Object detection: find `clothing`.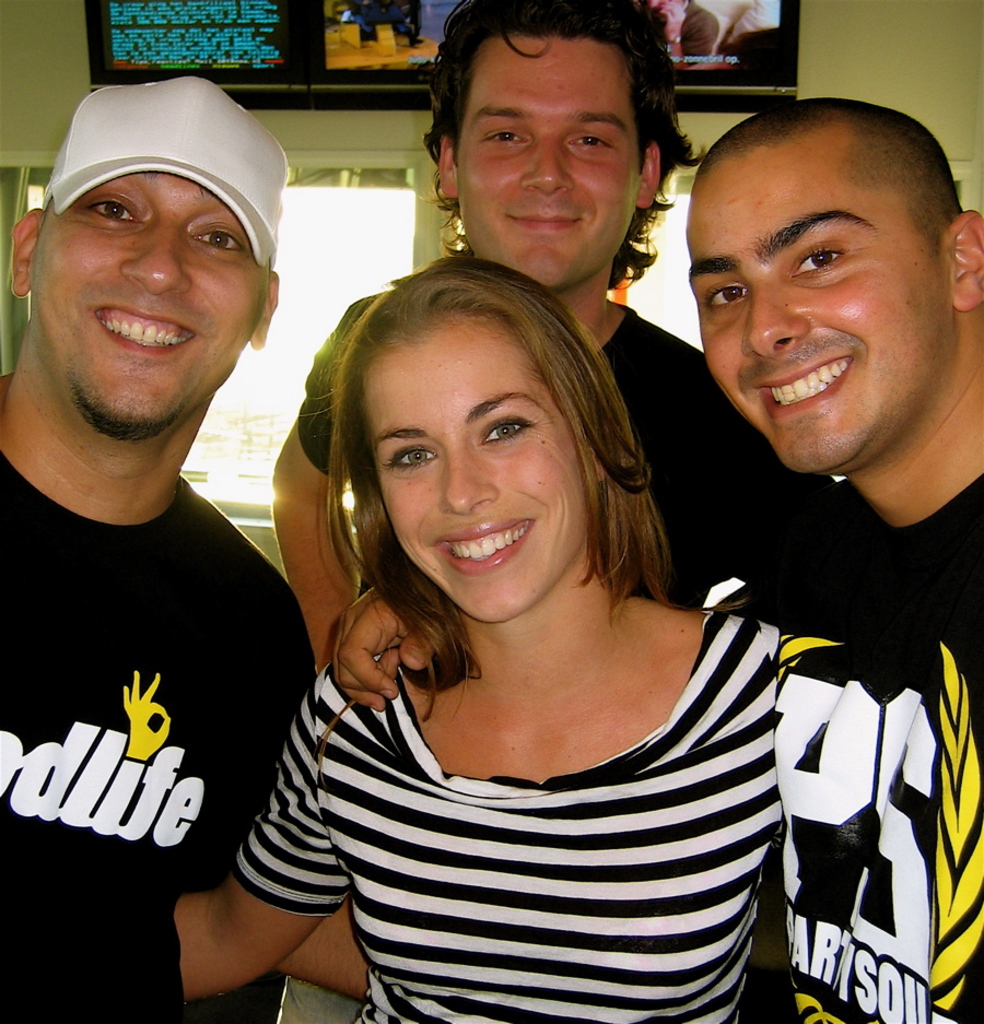
detection(235, 604, 780, 1023).
